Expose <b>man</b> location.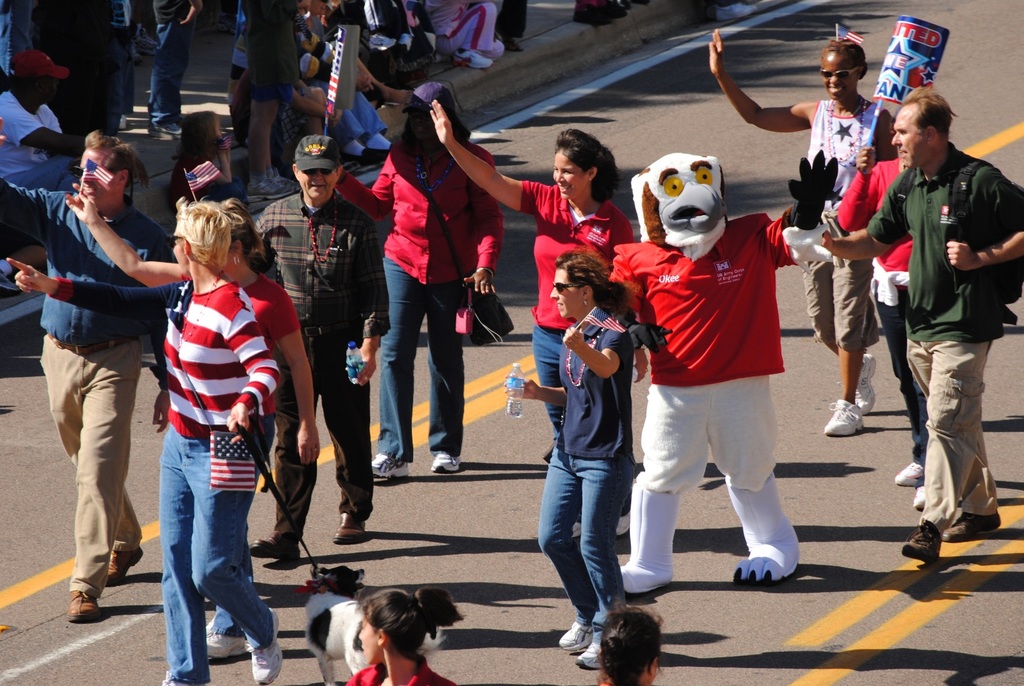
Exposed at bbox(0, 48, 98, 264).
